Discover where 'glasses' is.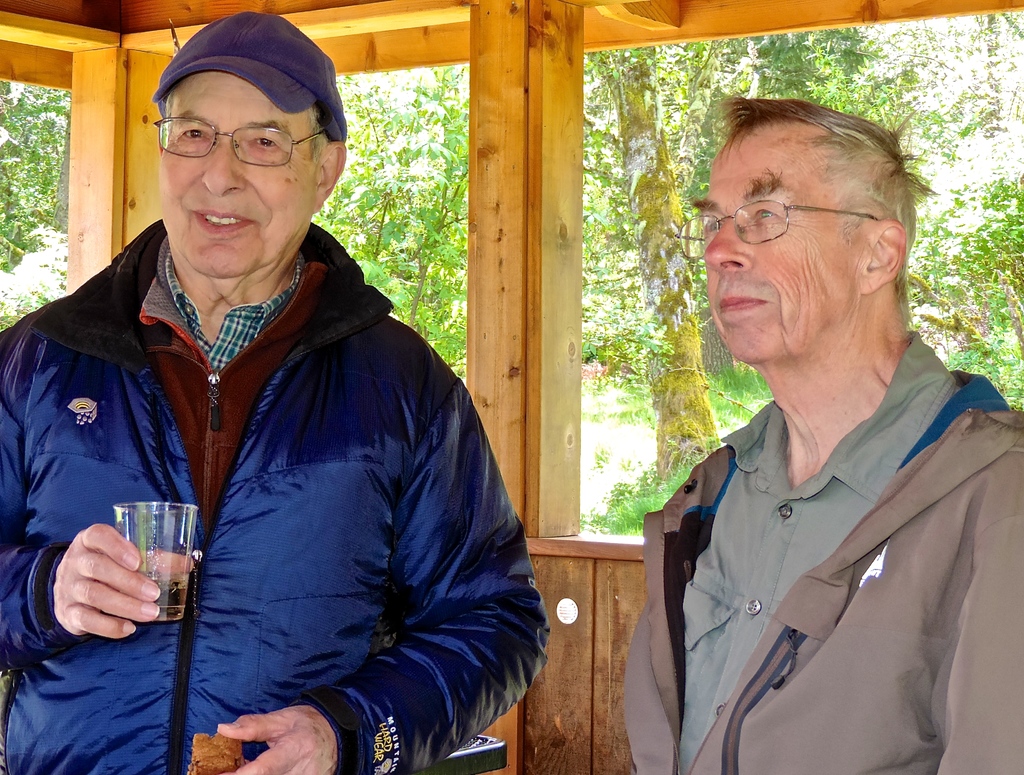
Discovered at region(146, 102, 310, 159).
